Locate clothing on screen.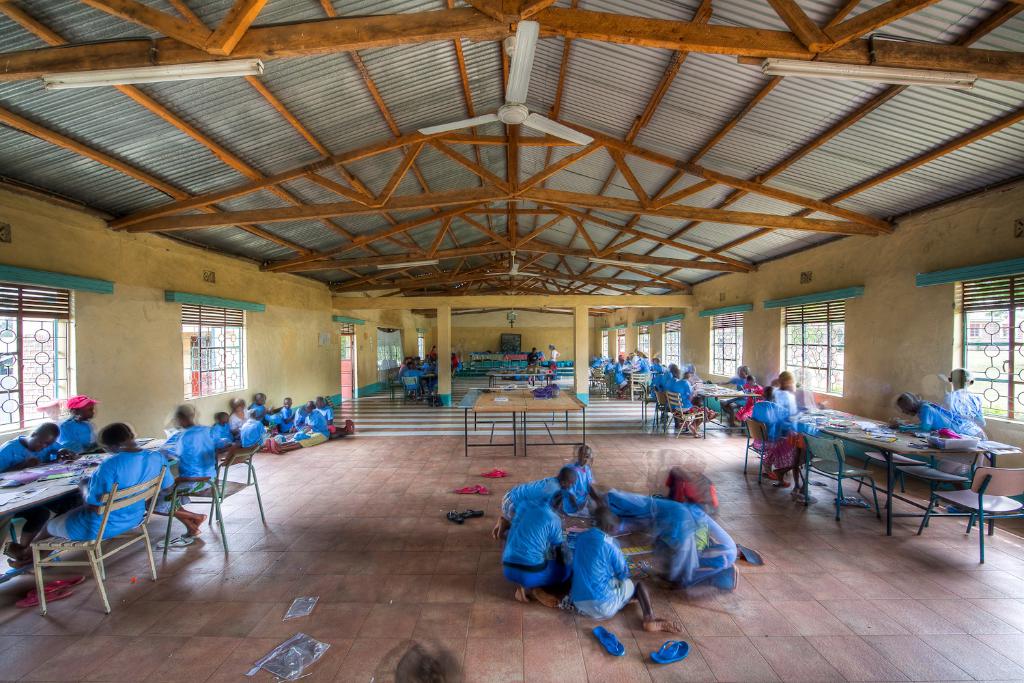
On screen at rect(294, 413, 327, 440).
